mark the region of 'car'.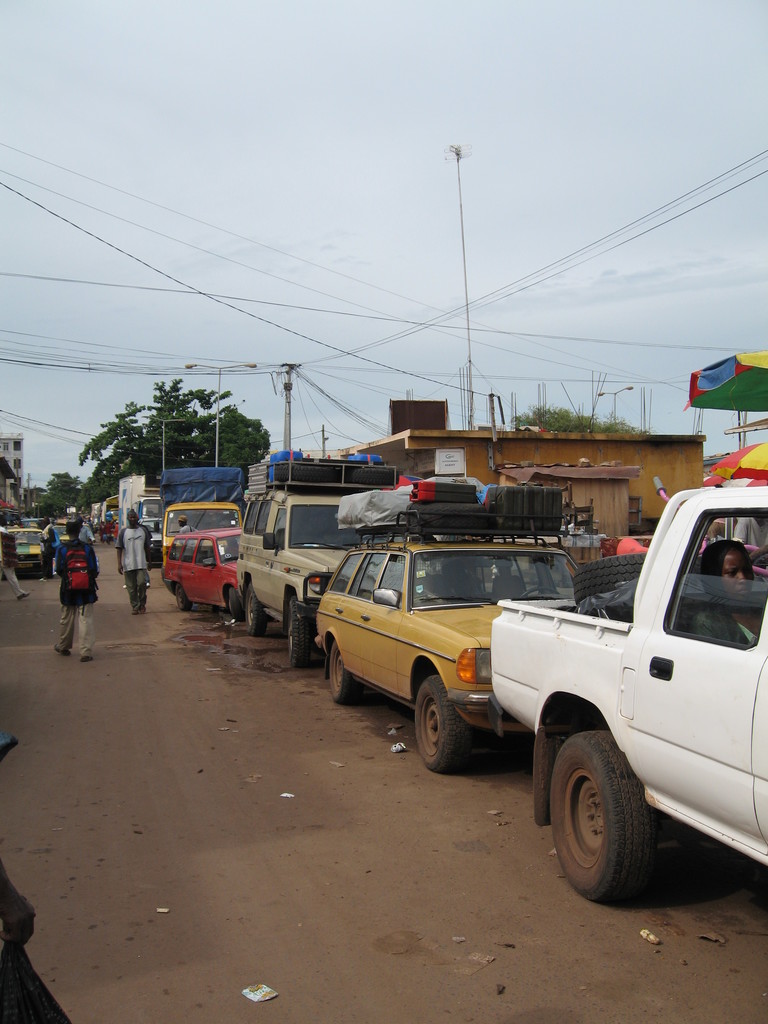
Region: region(239, 493, 409, 660).
